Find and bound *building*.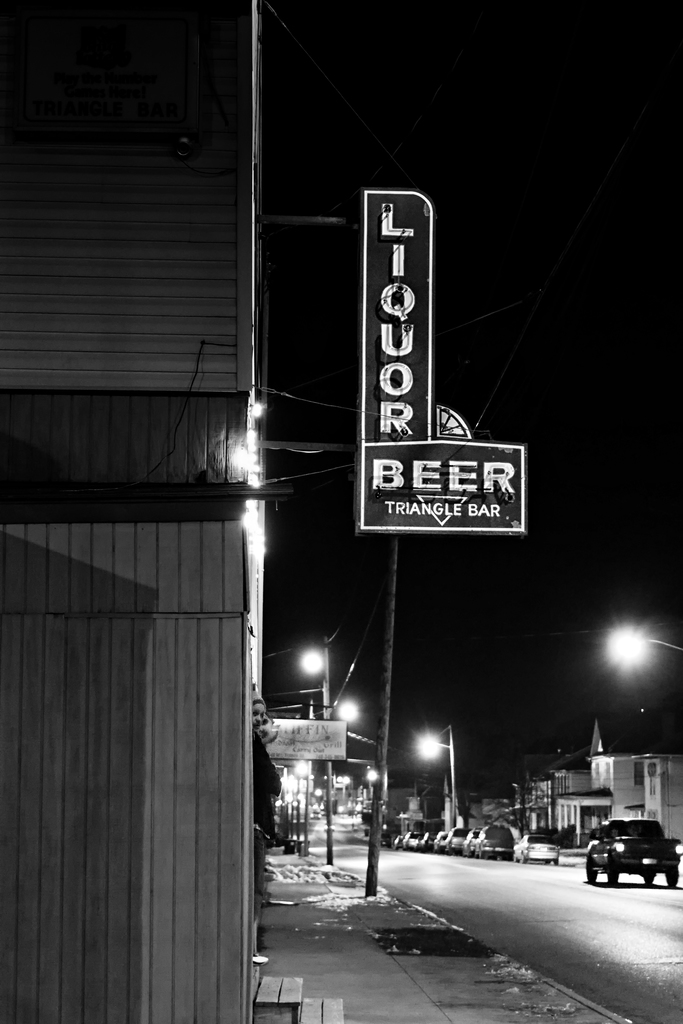
Bound: l=554, t=742, r=682, b=840.
